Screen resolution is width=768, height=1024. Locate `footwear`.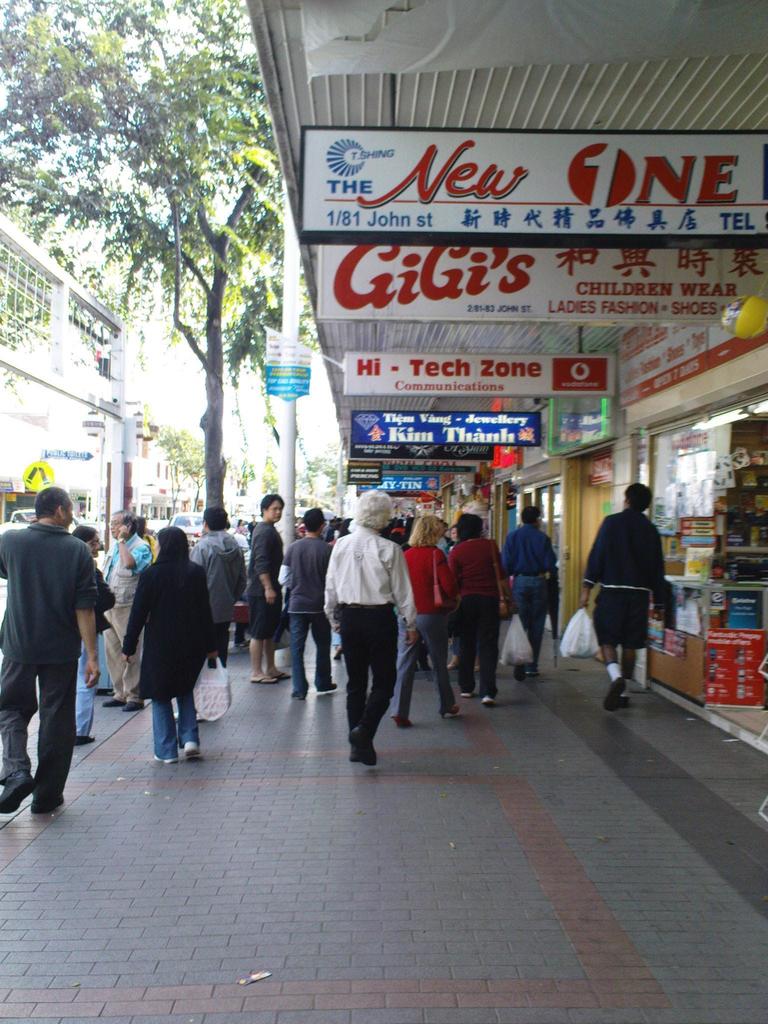
BBox(154, 755, 177, 764).
